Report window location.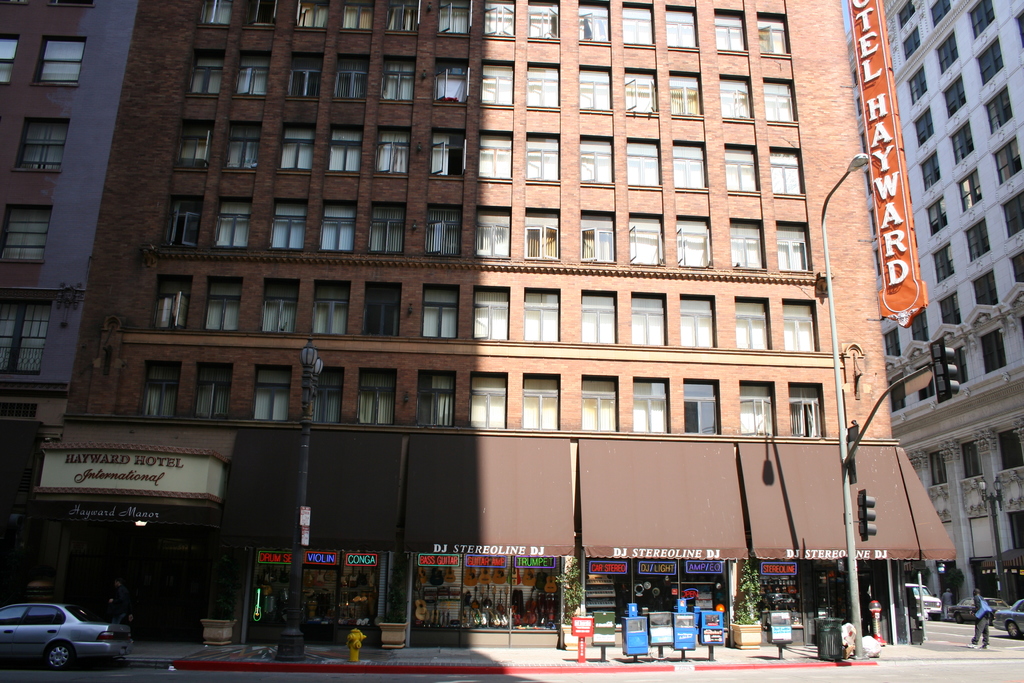
Report: box=[381, 56, 410, 99].
